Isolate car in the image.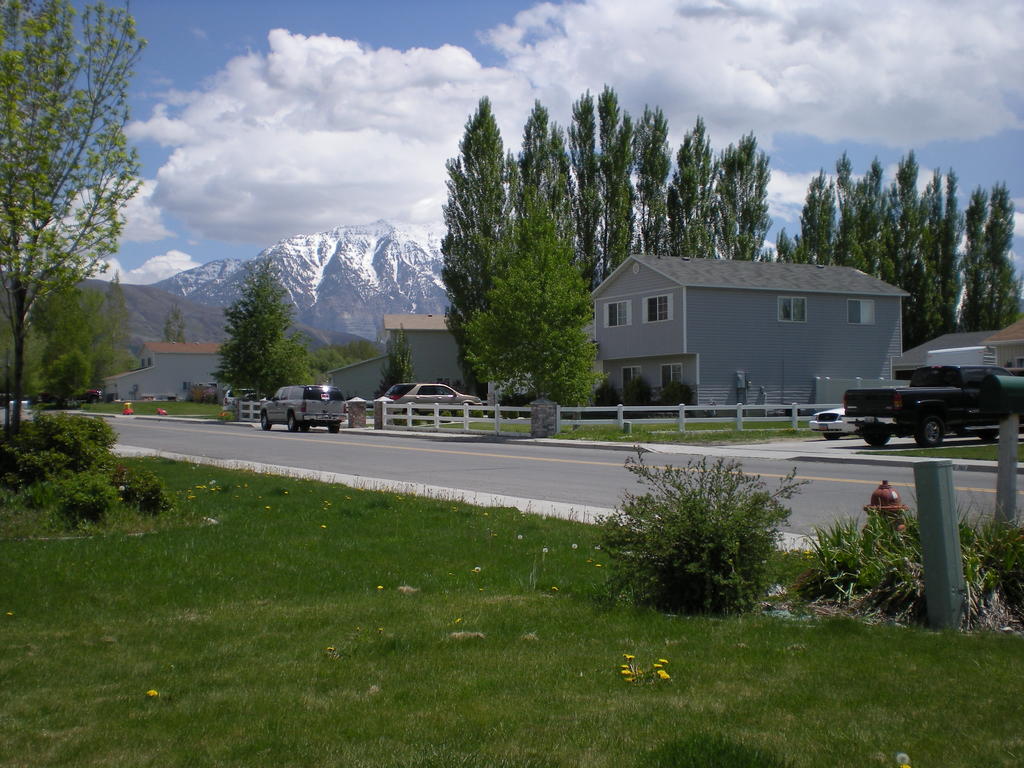
Isolated region: l=810, t=406, r=865, b=440.
